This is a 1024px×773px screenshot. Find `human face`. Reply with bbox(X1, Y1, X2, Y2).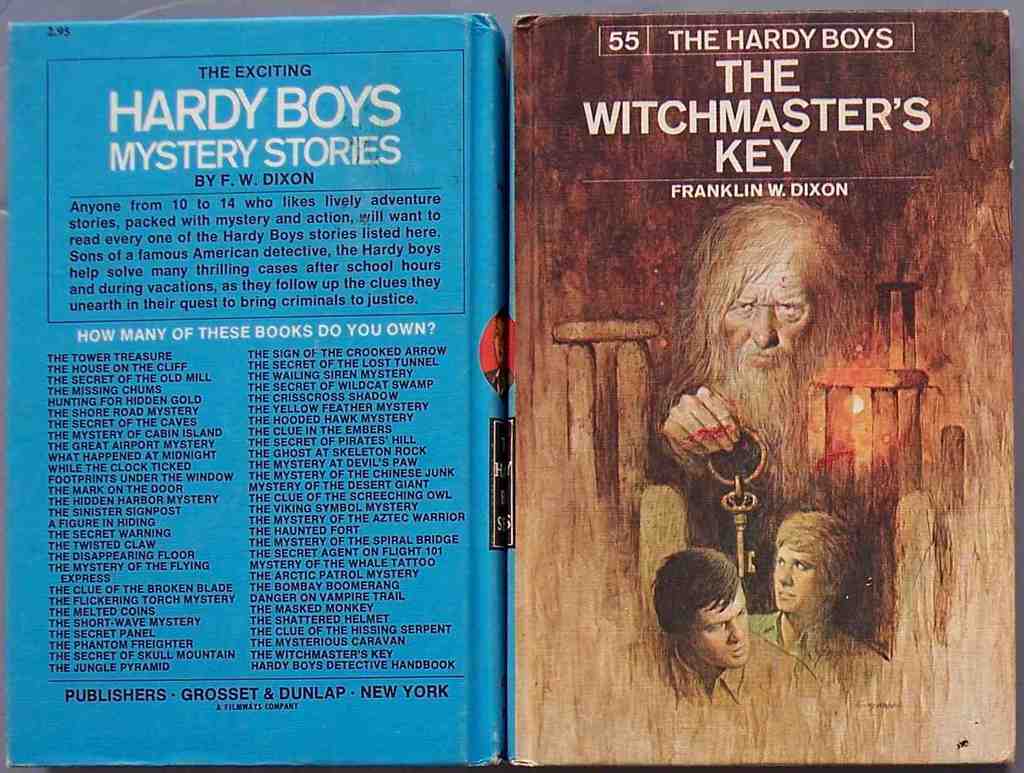
bbox(685, 594, 744, 666).
